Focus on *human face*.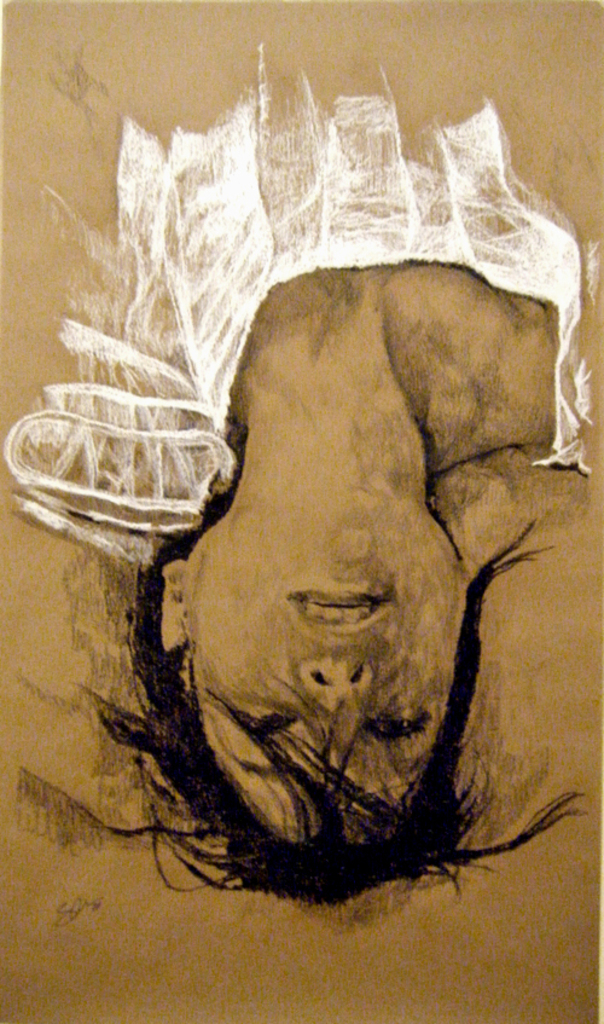
Focused at region(188, 503, 454, 831).
